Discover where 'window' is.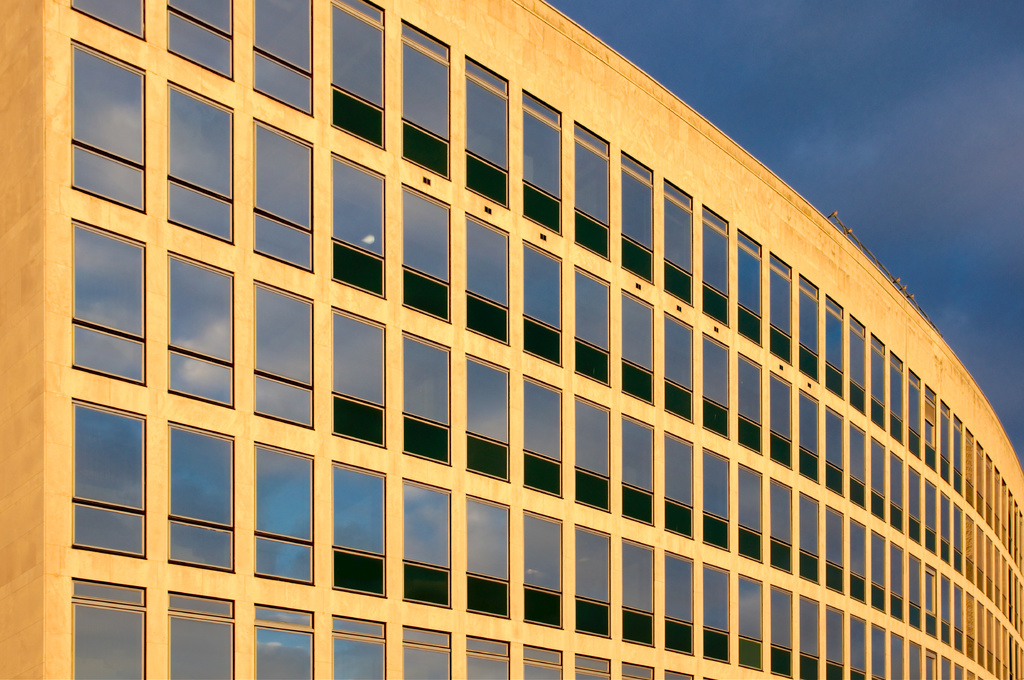
Discovered at select_region(770, 251, 792, 368).
